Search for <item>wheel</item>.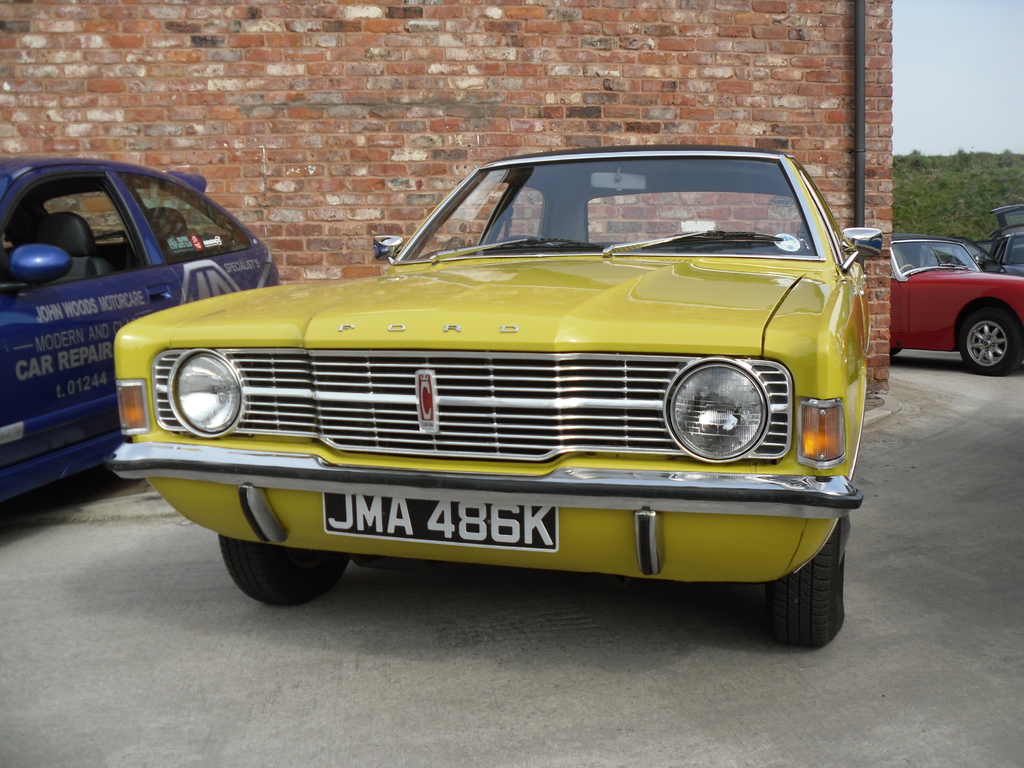
Found at (218, 531, 349, 610).
